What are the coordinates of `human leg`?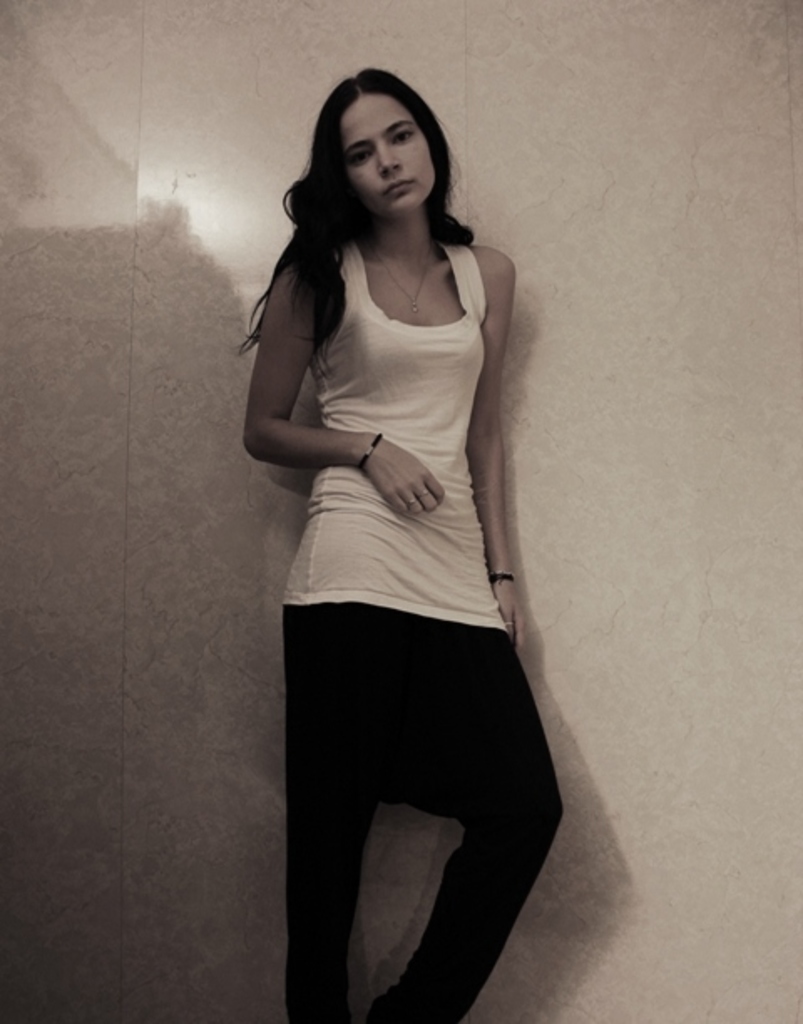
region(291, 592, 383, 1022).
